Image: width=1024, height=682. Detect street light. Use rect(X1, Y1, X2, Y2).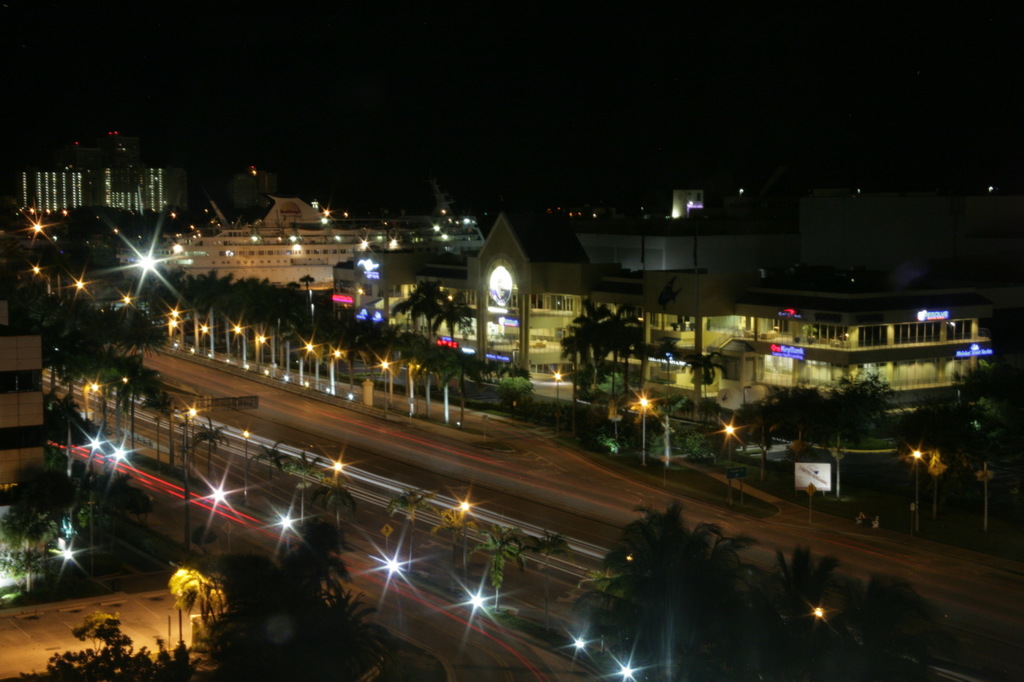
rect(333, 345, 343, 397).
